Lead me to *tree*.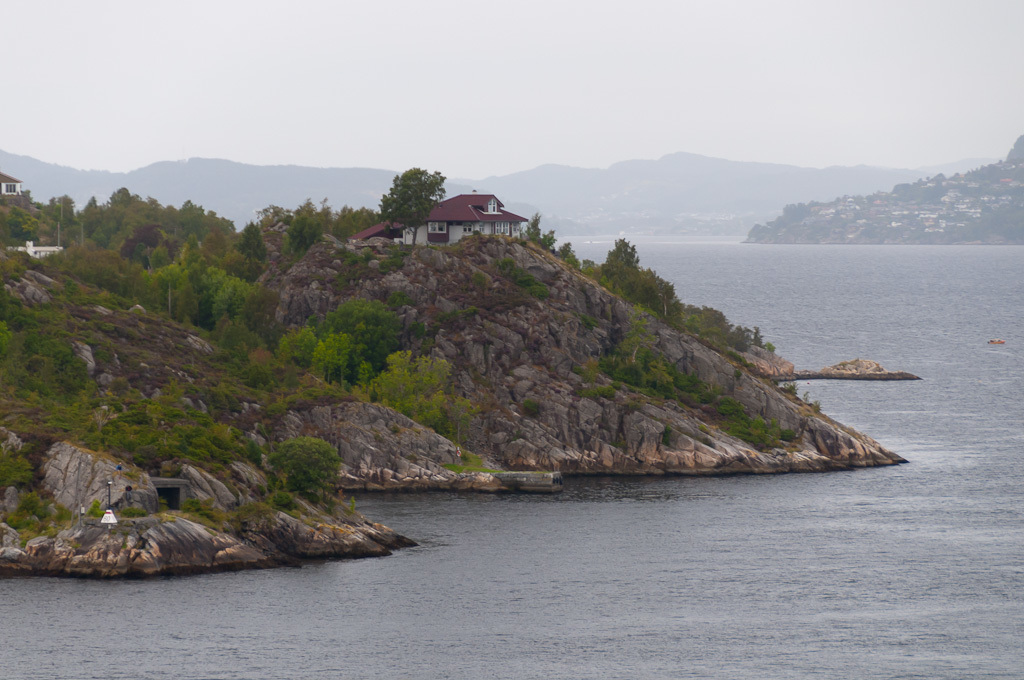
Lead to [x1=540, y1=228, x2=557, y2=260].
